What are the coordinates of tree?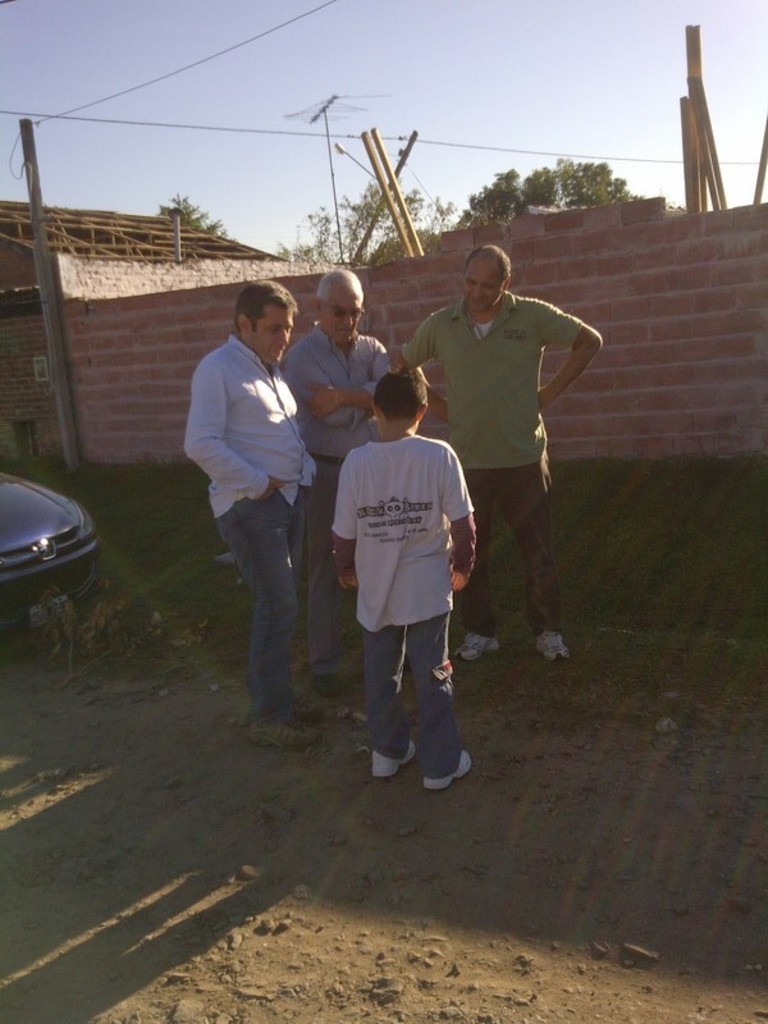
270/195/343/265.
